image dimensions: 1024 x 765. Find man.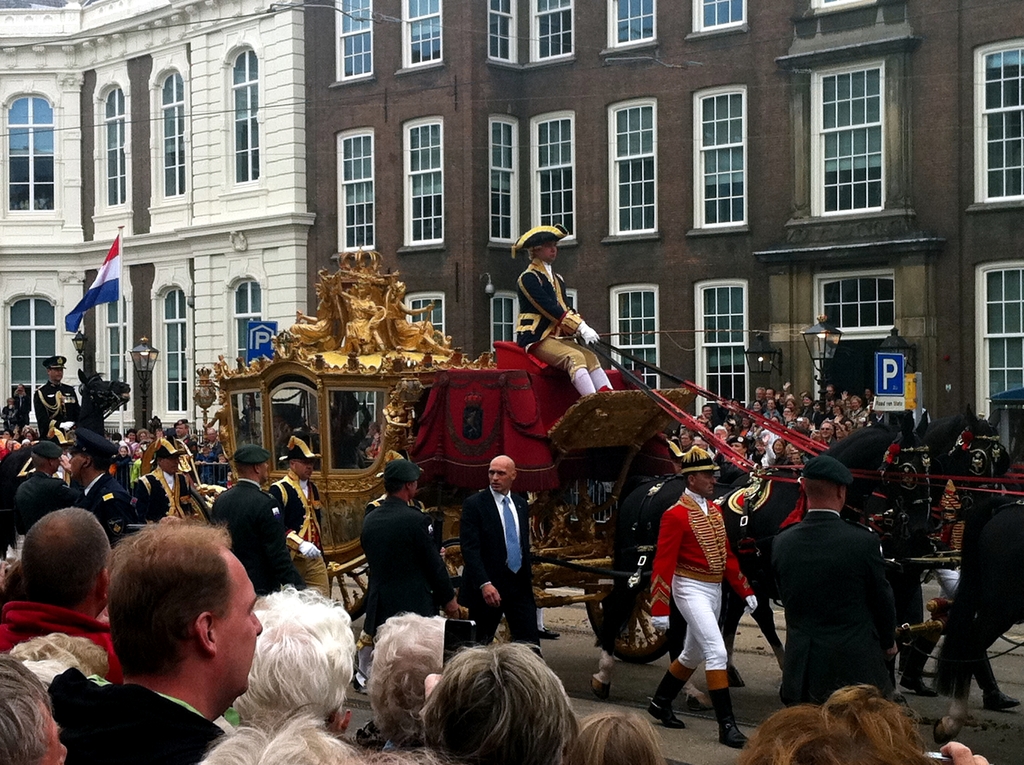
rect(67, 430, 130, 546).
